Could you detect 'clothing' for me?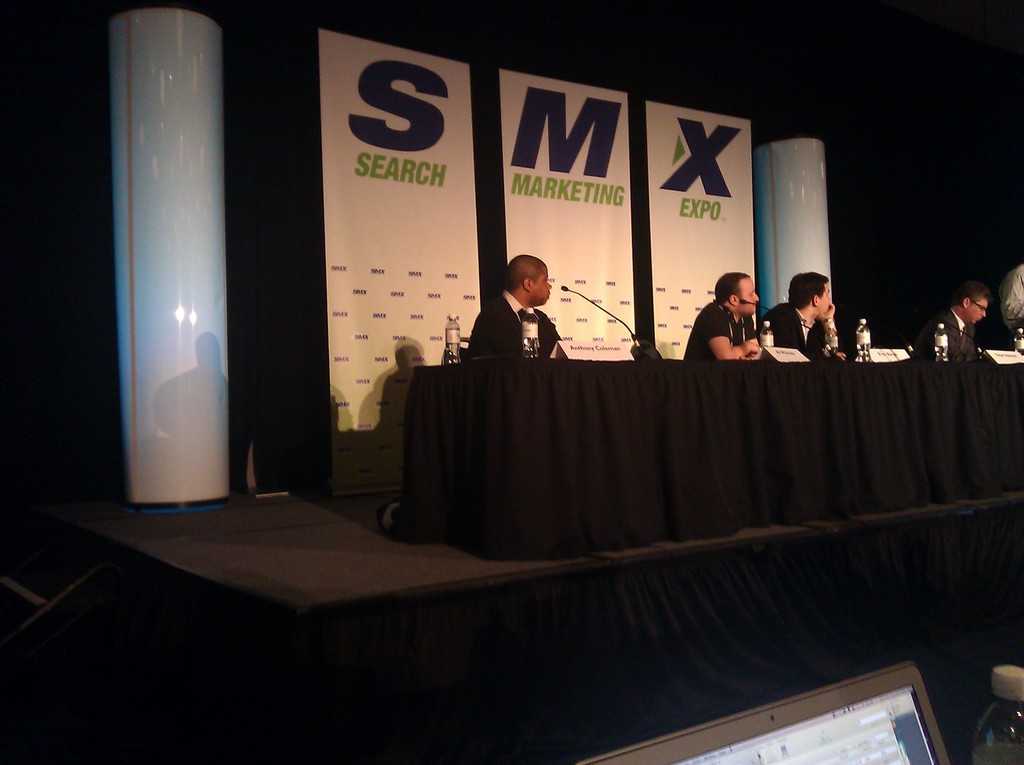
Detection result: (left=470, top=294, right=564, bottom=358).
